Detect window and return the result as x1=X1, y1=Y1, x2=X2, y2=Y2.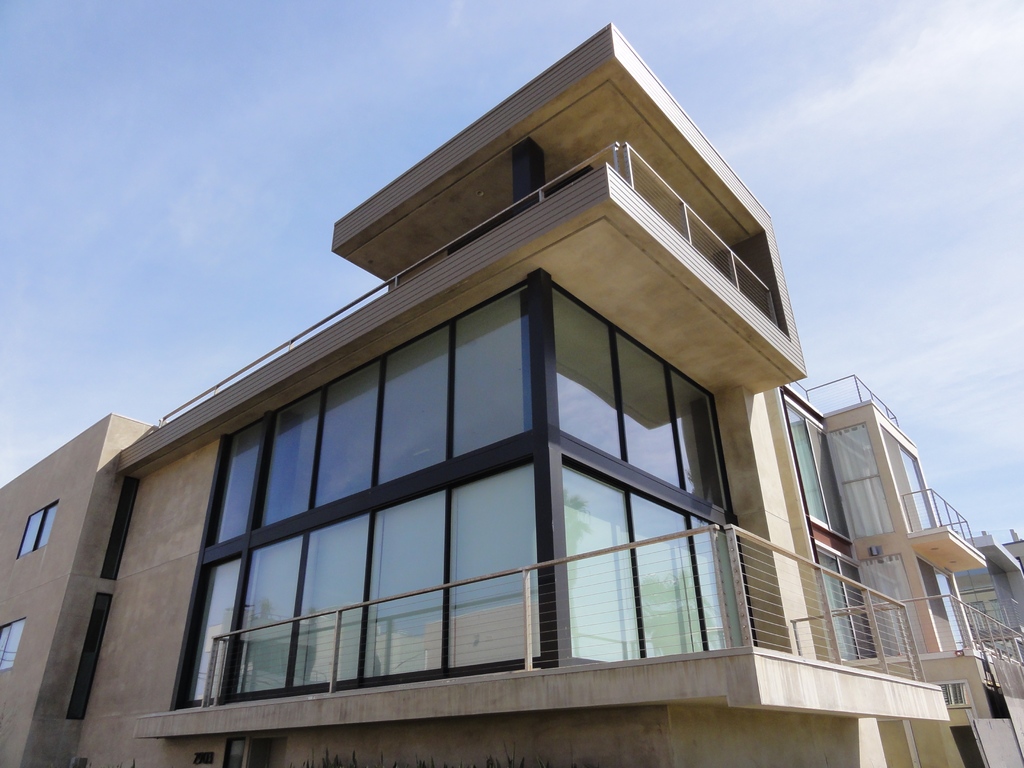
x1=822, y1=553, x2=887, y2=668.
